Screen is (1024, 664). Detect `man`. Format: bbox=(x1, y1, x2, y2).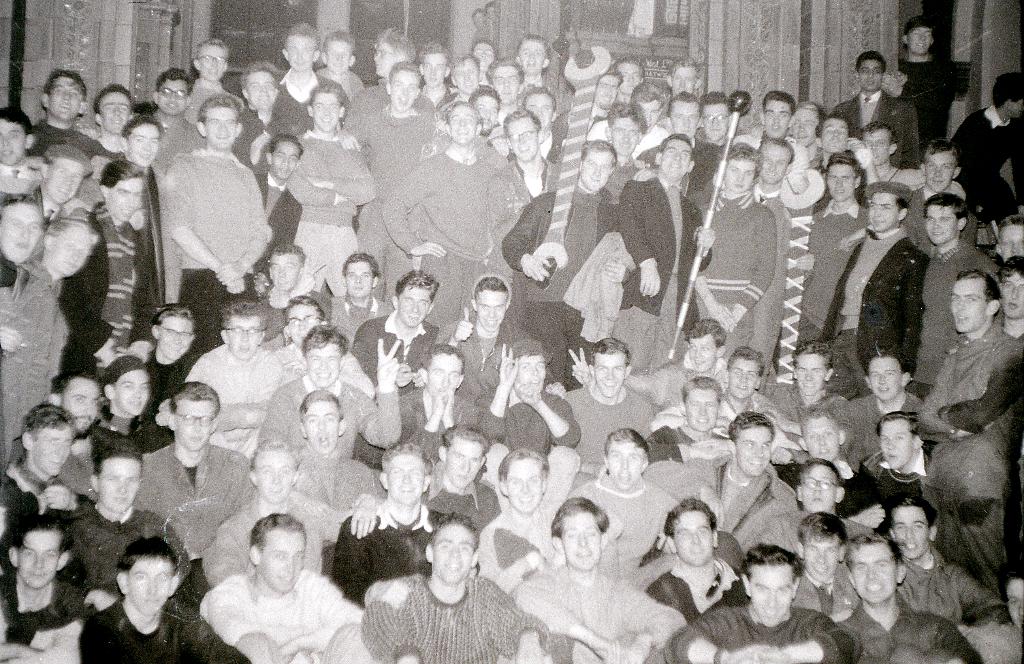
bbox=(0, 403, 90, 512).
